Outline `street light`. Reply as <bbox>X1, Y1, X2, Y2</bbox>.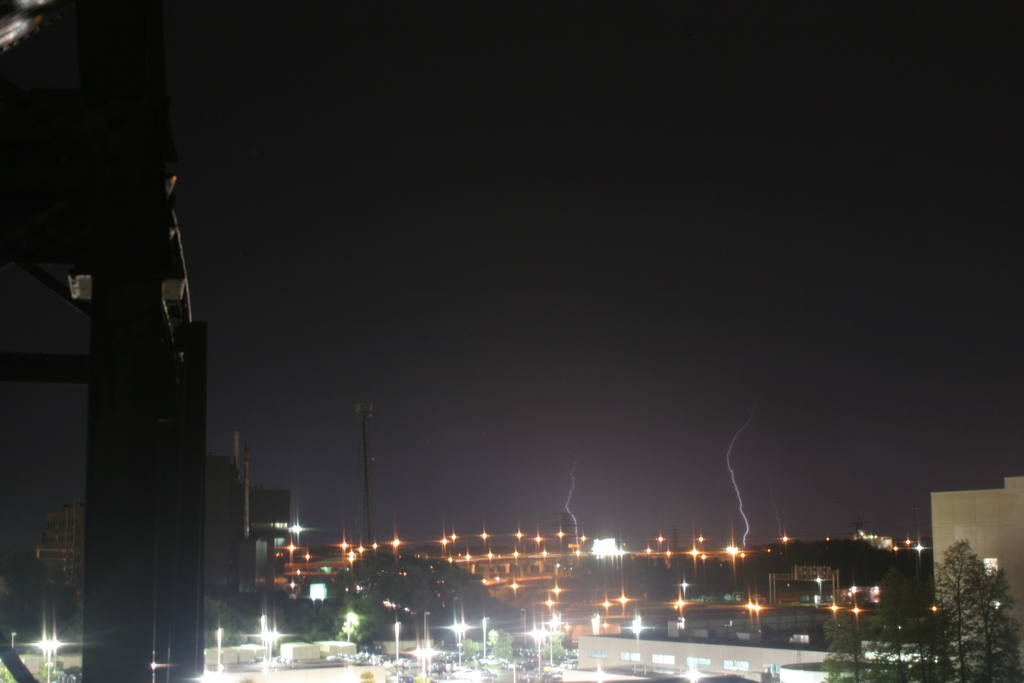
<bbox>420, 609, 431, 652</bbox>.
